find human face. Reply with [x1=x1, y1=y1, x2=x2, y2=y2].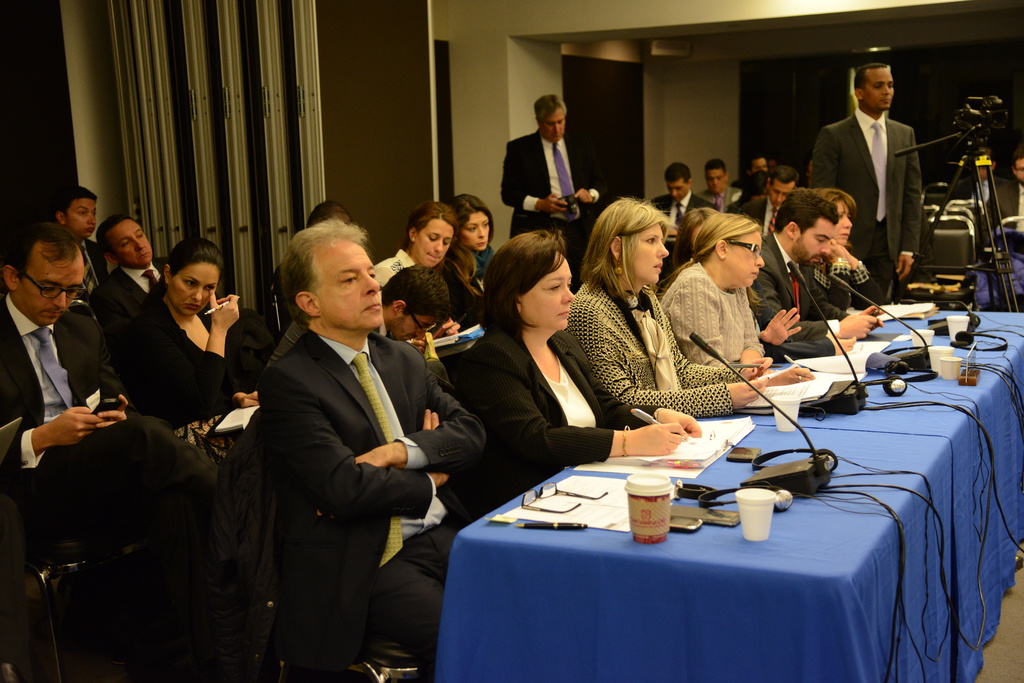
[x1=792, y1=218, x2=829, y2=263].
